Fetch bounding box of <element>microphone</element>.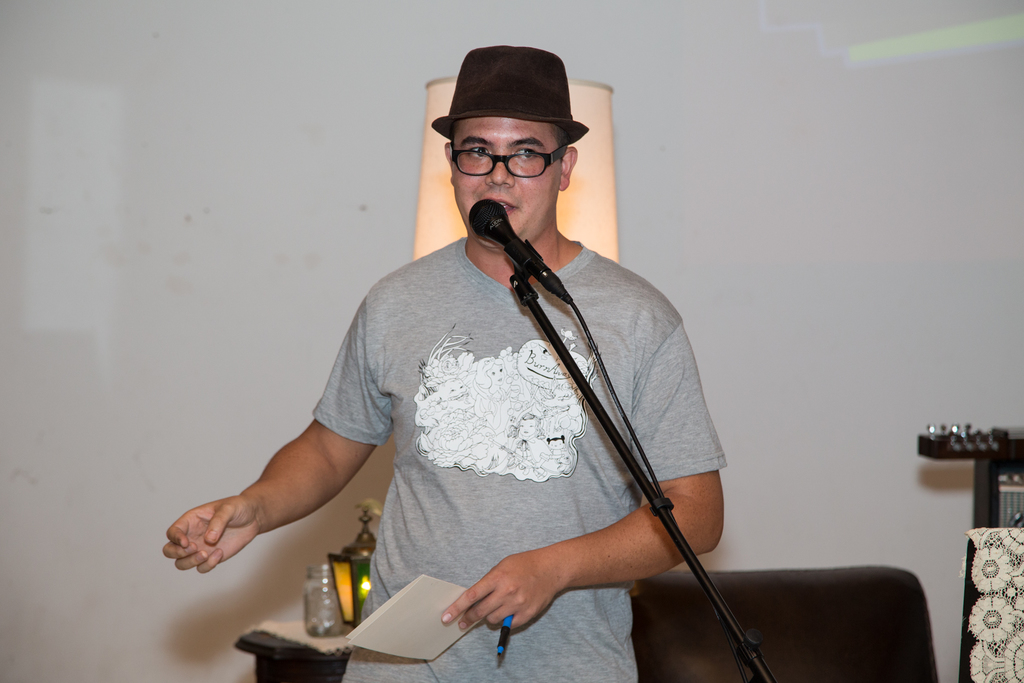
Bbox: [463,198,572,304].
